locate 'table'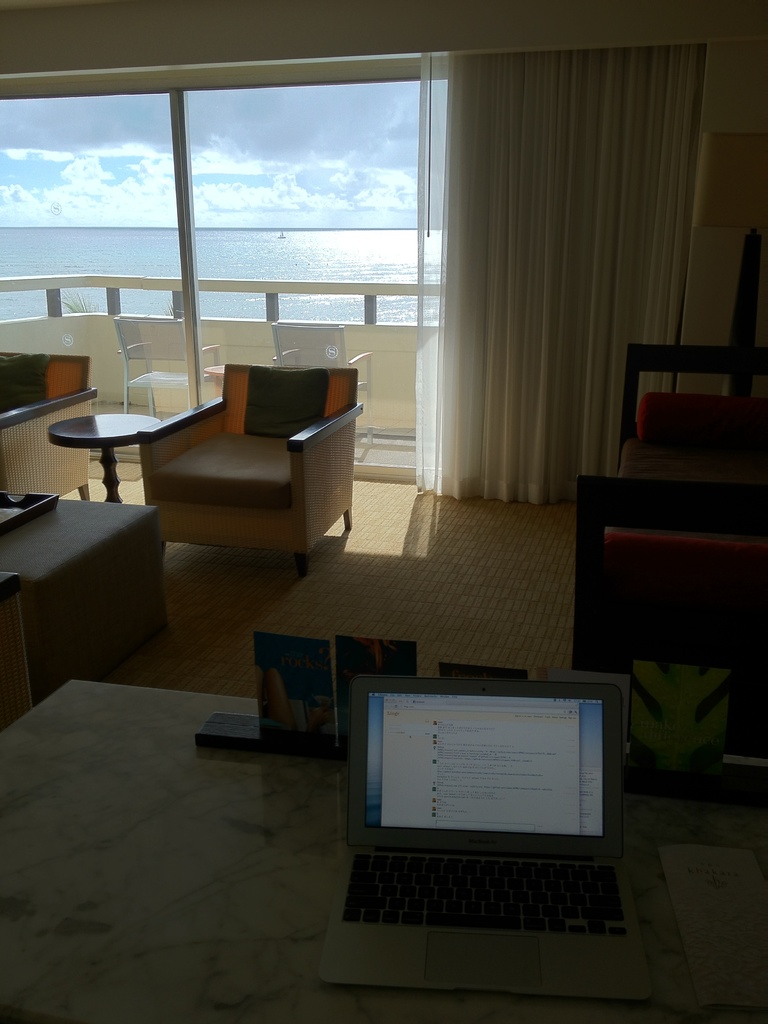
select_region(0, 482, 166, 699)
